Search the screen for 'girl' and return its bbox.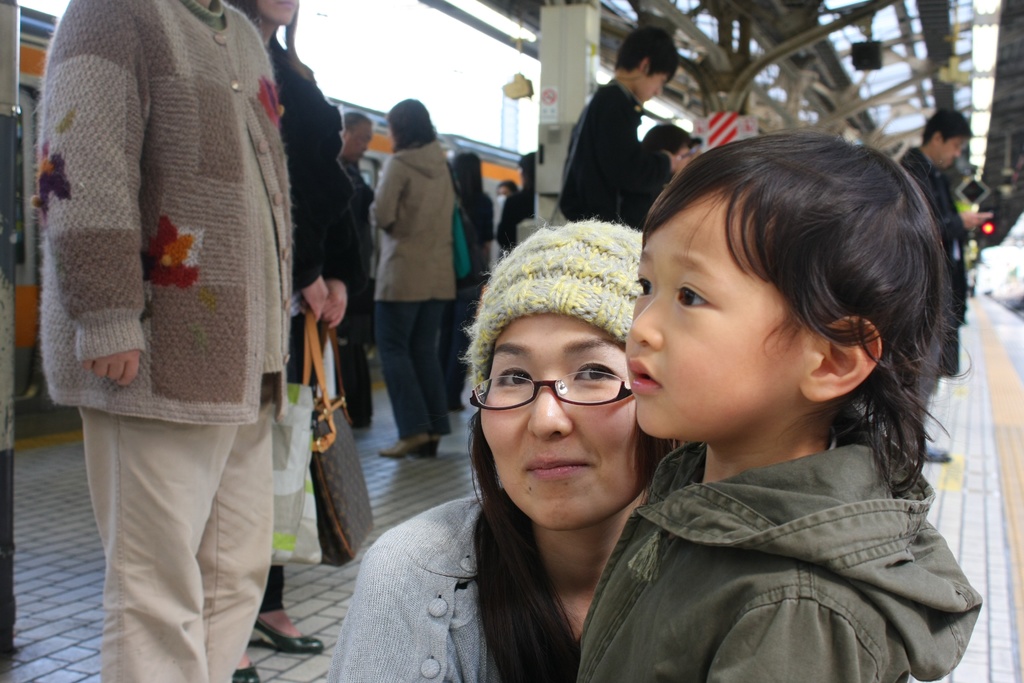
Found: [326, 211, 668, 682].
